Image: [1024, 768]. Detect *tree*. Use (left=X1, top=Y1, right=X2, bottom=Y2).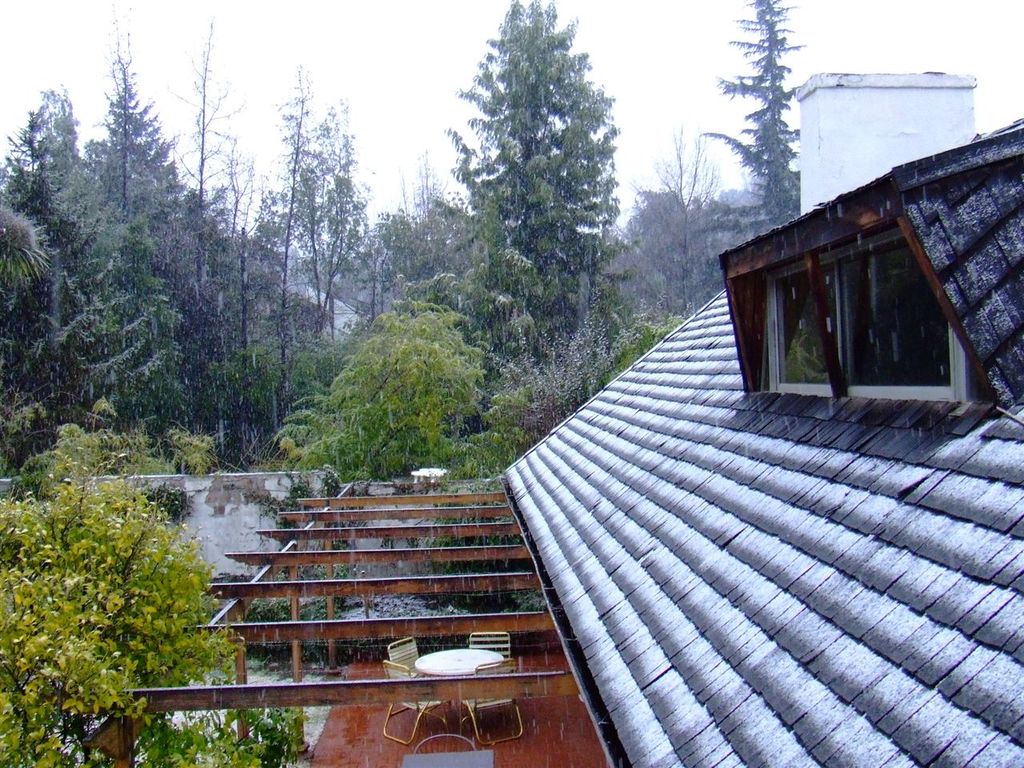
(left=633, top=128, right=754, bottom=320).
